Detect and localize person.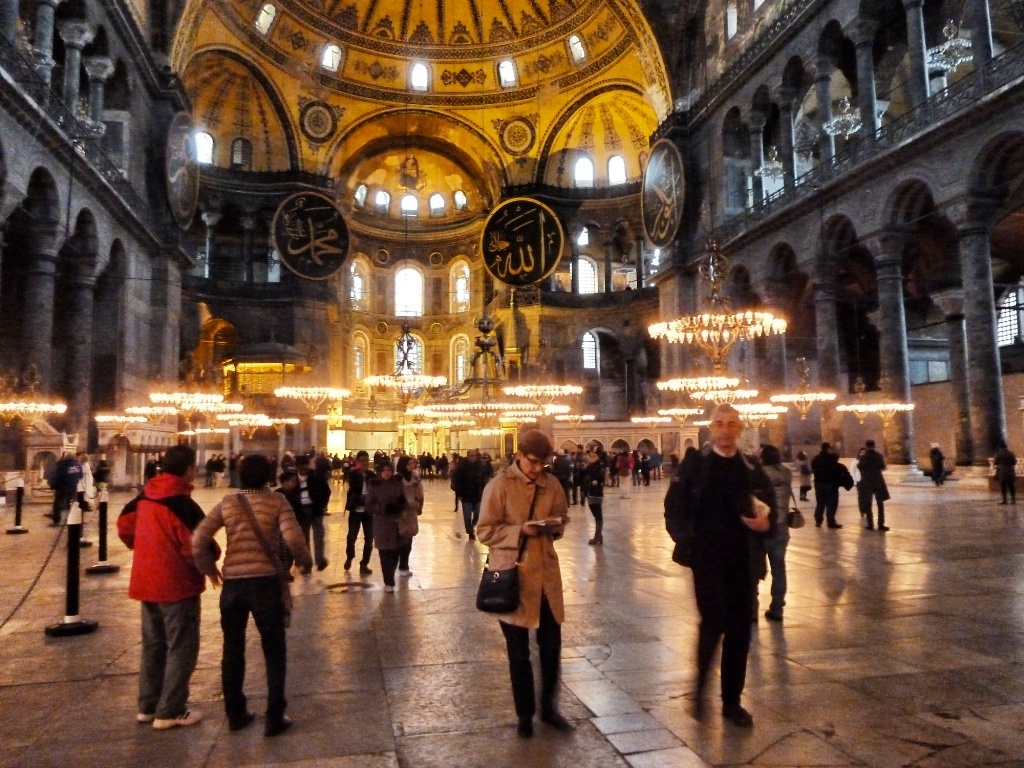
Localized at left=476, top=422, right=573, bottom=734.
